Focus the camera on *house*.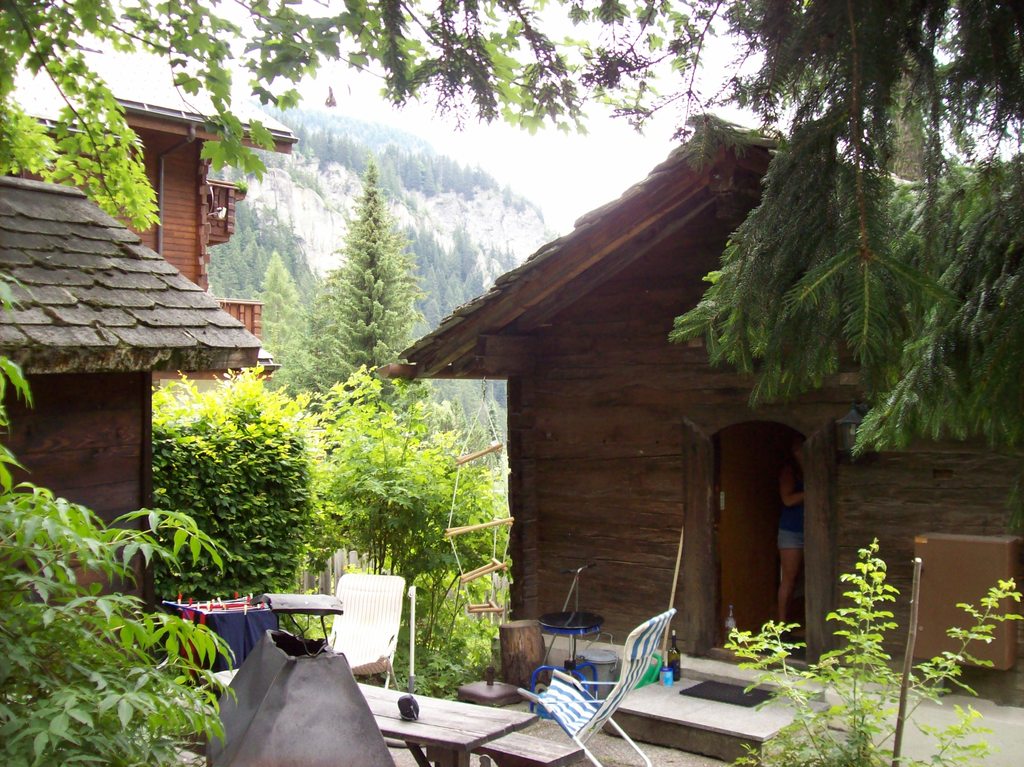
Focus region: 378, 113, 1023, 709.
